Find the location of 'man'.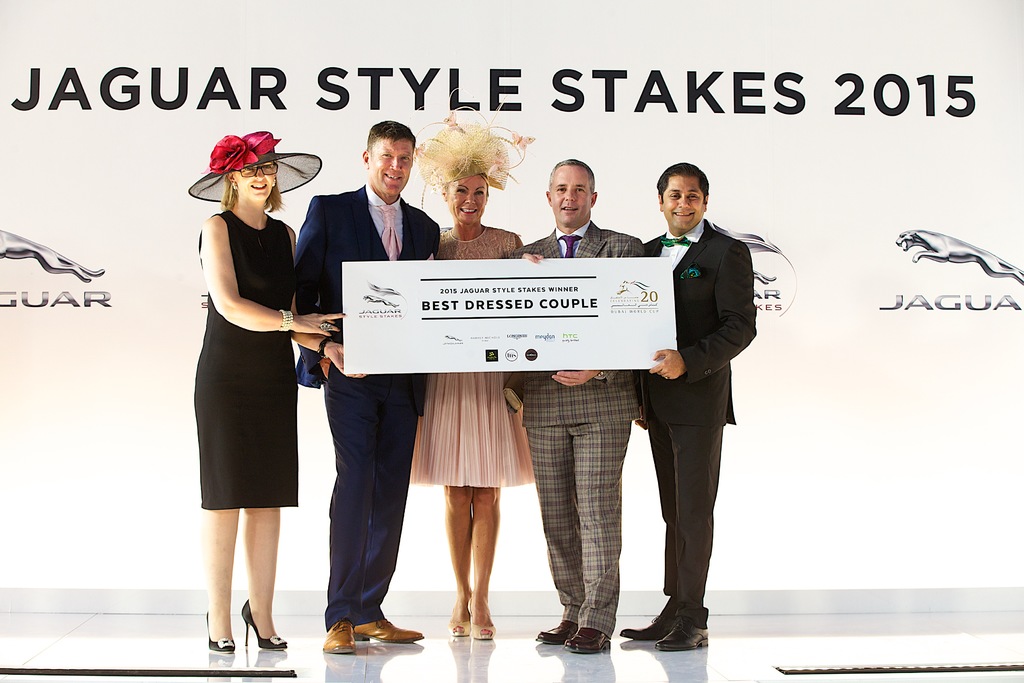
Location: crop(620, 170, 774, 625).
